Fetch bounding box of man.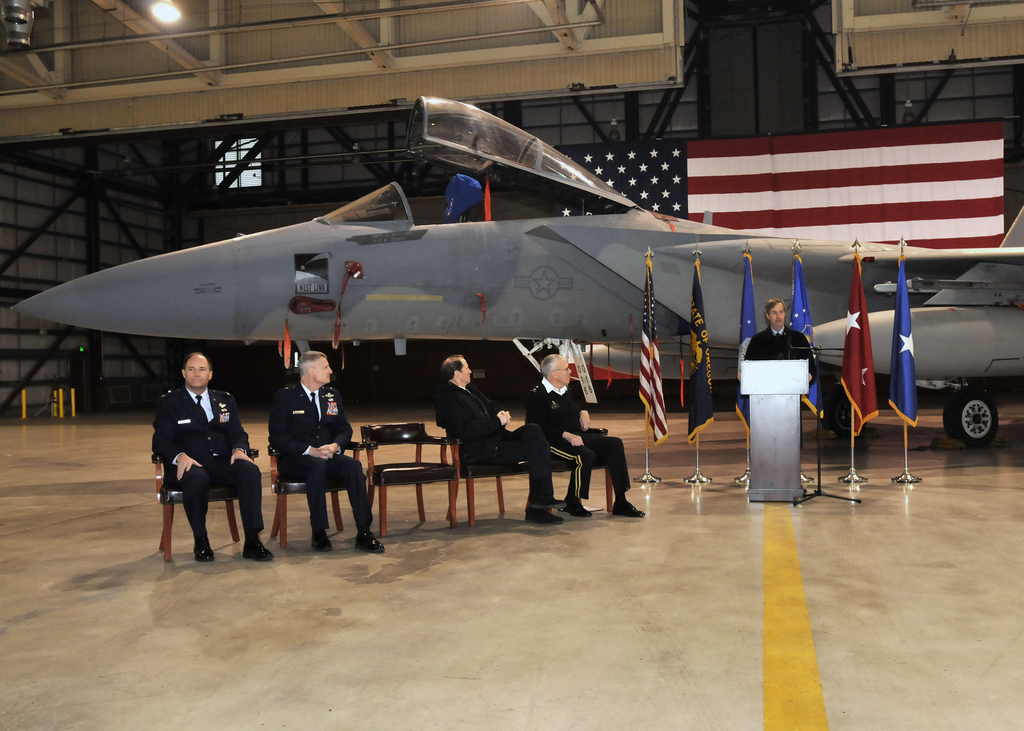
Bbox: (152, 348, 260, 565).
